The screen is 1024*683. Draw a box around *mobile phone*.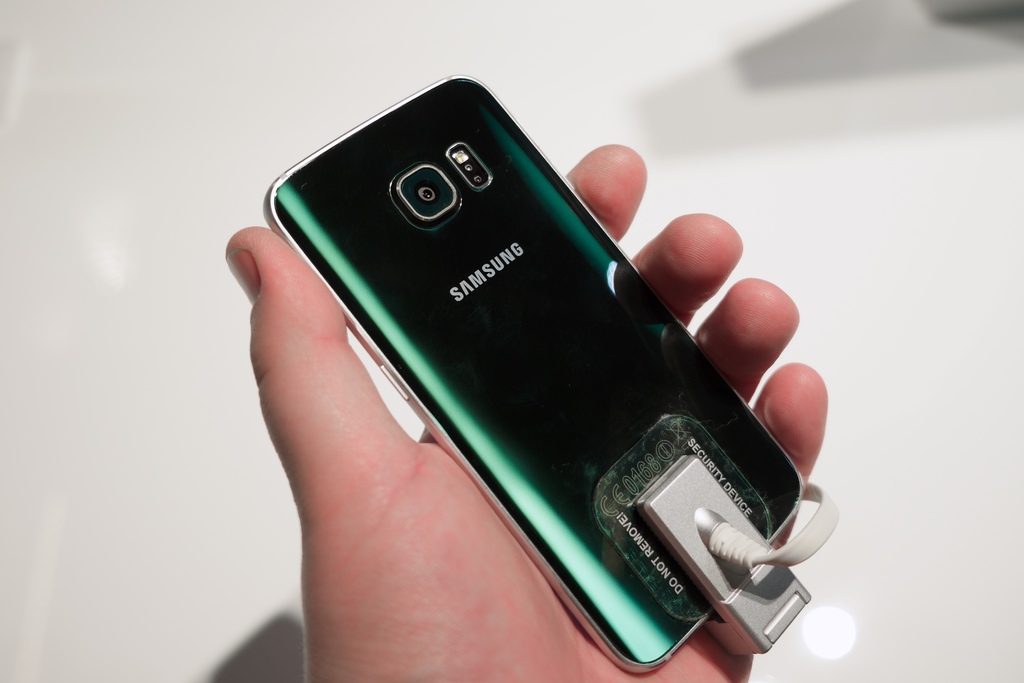
bbox=(261, 75, 807, 673).
